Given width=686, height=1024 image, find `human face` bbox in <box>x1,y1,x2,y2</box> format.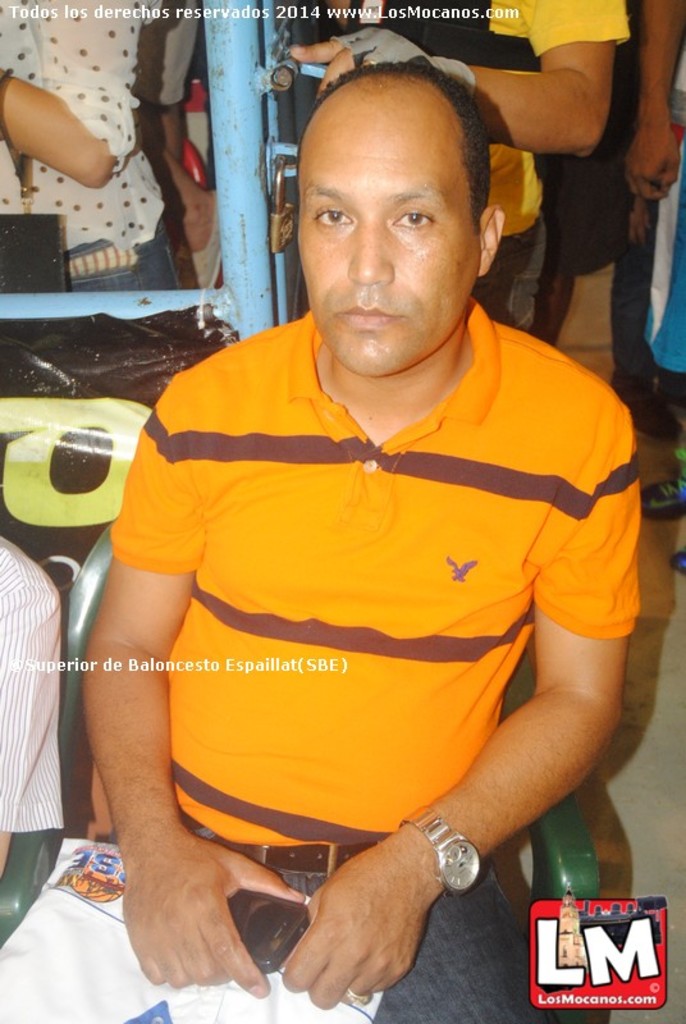
<box>297,101,479,378</box>.
